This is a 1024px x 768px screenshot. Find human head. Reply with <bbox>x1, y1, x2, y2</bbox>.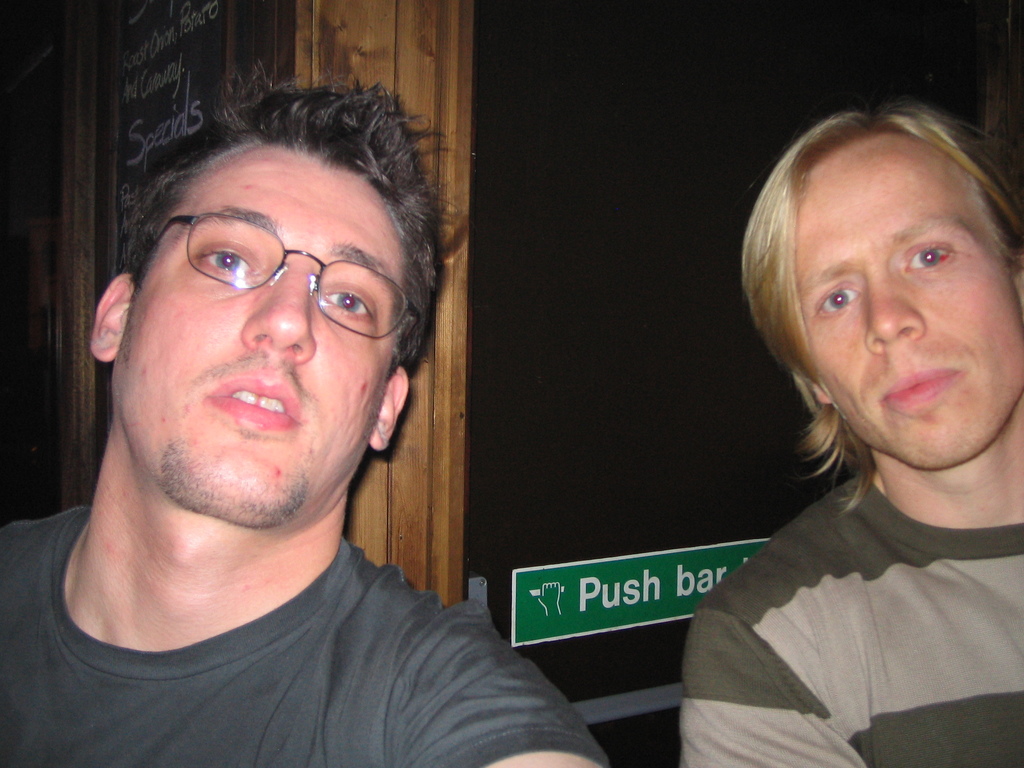
<bbox>754, 93, 1015, 453</bbox>.
